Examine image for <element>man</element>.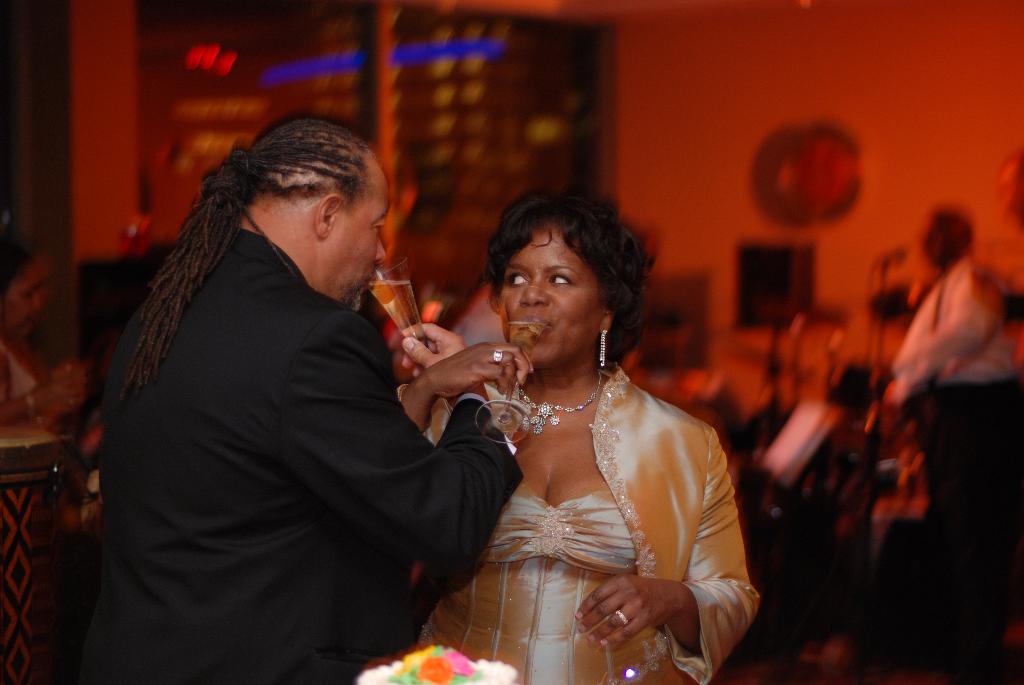
Examination result: [886,210,1011,524].
